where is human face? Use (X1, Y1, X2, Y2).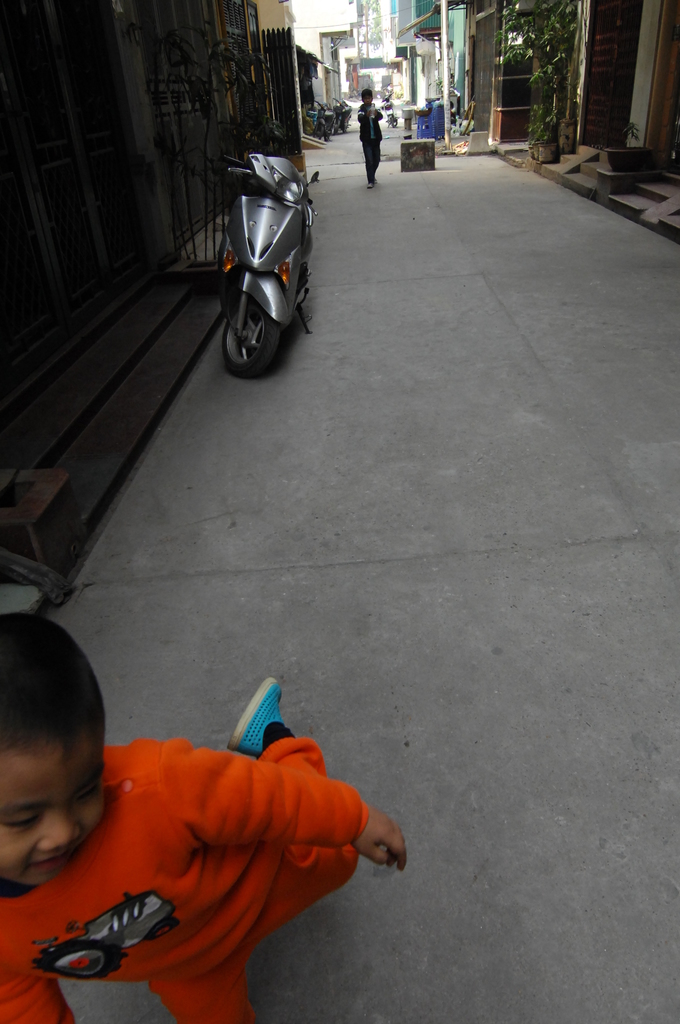
(0, 729, 104, 886).
